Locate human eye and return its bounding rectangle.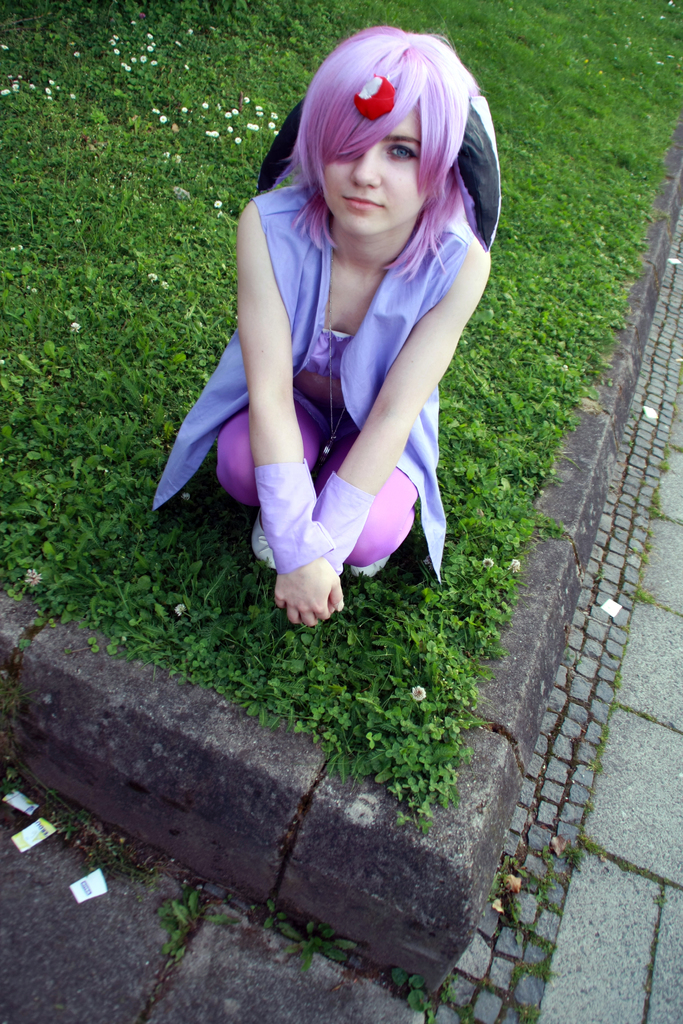
rect(382, 140, 416, 161).
